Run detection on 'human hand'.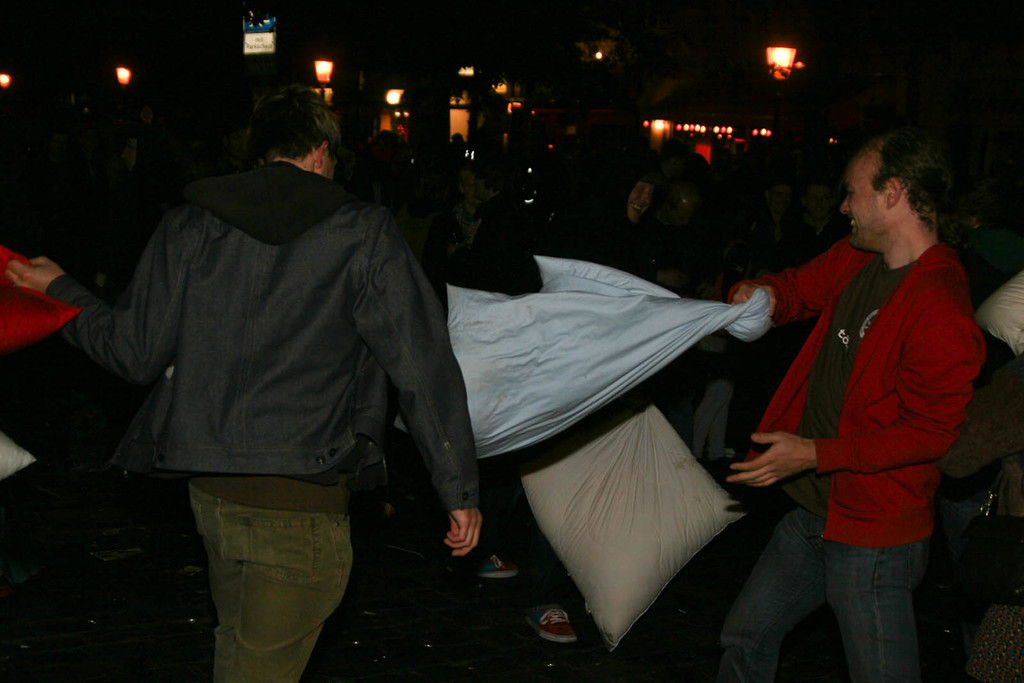
Result: detection(444, 511, 486, 558).
